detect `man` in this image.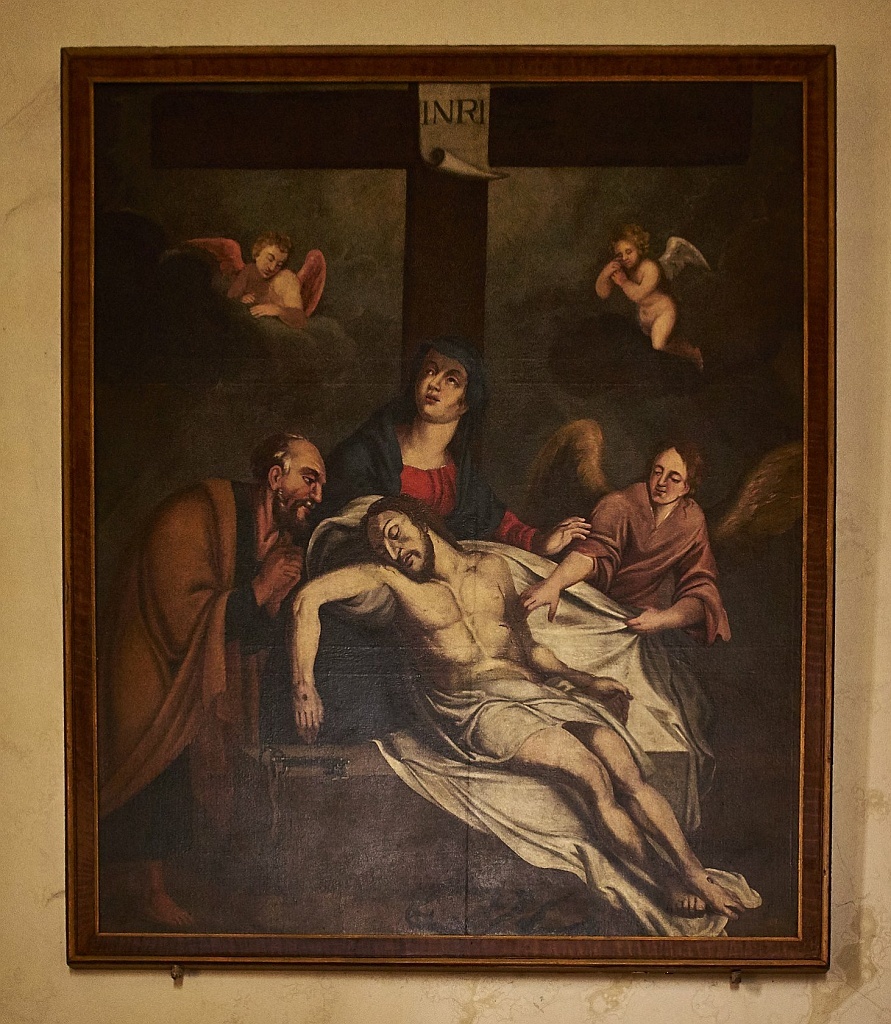
Detection: locate(97, 430, 328, 930).
